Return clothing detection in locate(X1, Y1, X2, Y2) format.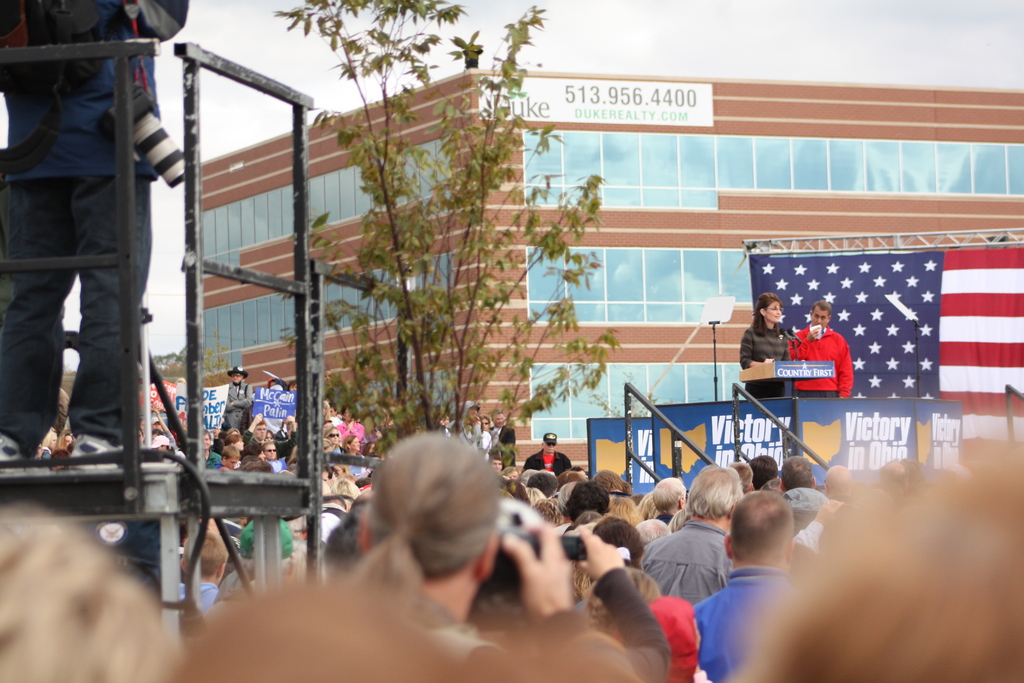
locate(225, 381, 253, 428).
